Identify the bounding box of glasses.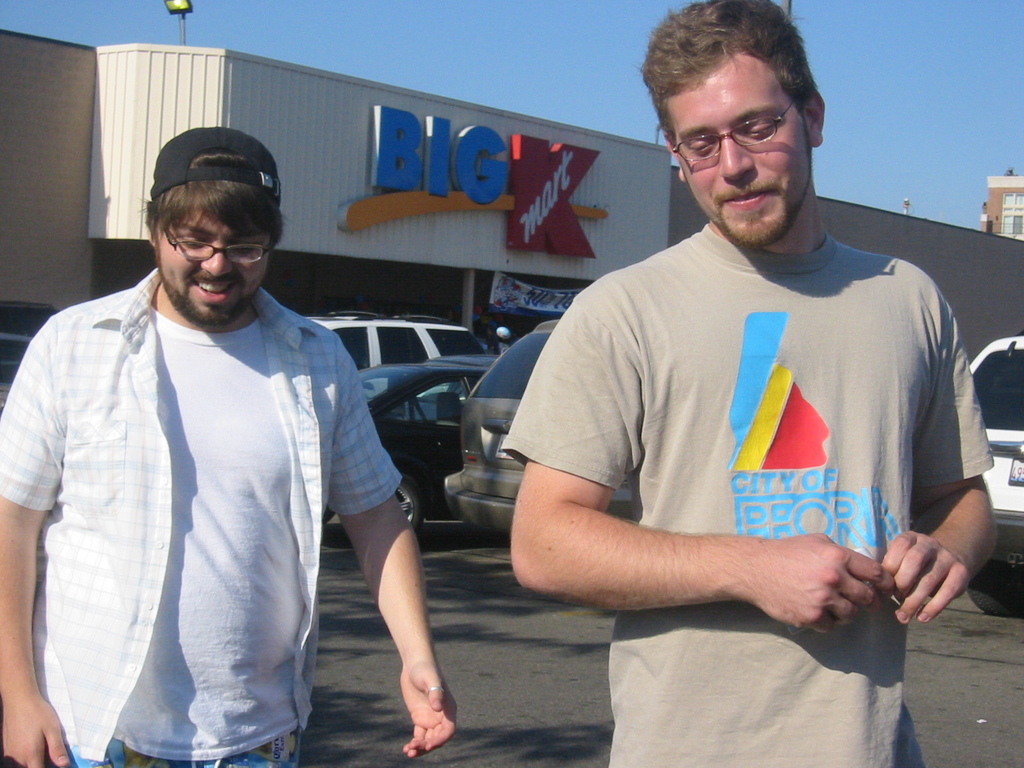
<region>667, 100, 820, 151</region>.
